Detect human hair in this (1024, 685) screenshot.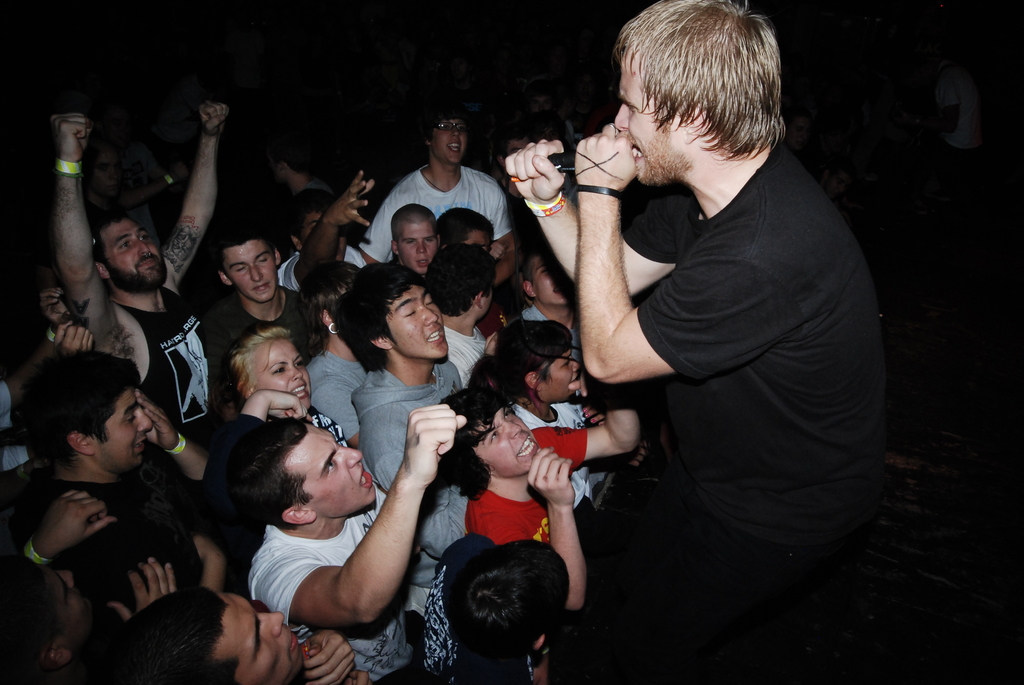
Detection: bbox=(79, 586, 243, 684).
